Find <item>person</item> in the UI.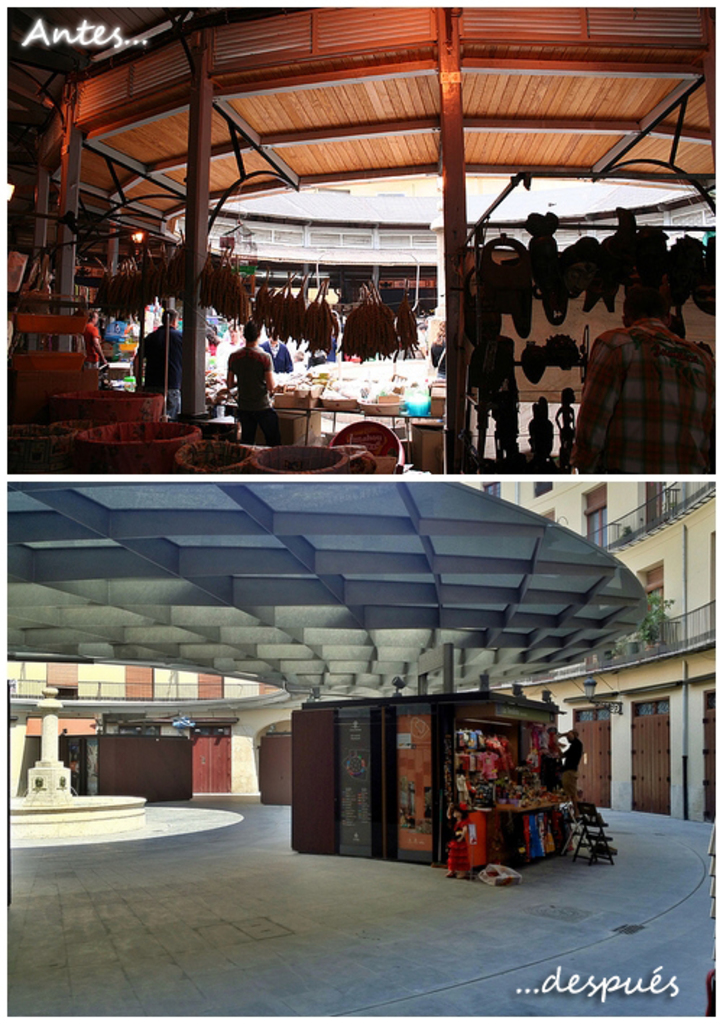
UI element at {"x1": 82, "y1": 310, "x2": 113, "y2": 367}.
